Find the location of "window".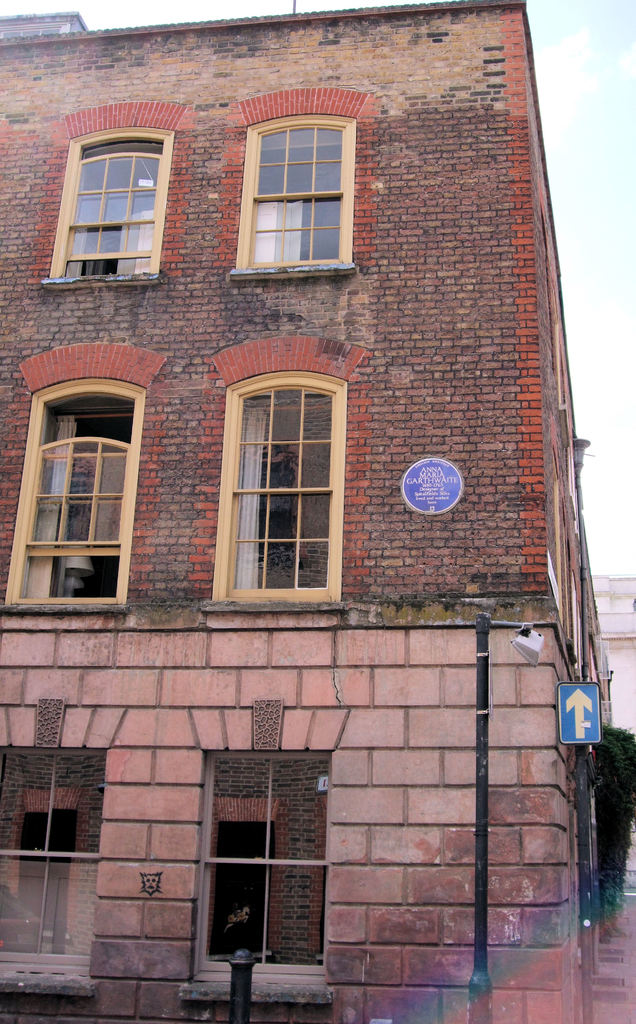
Location: {"x1": 47, "y1": 134, "x2": 168, "y2": 280}.
